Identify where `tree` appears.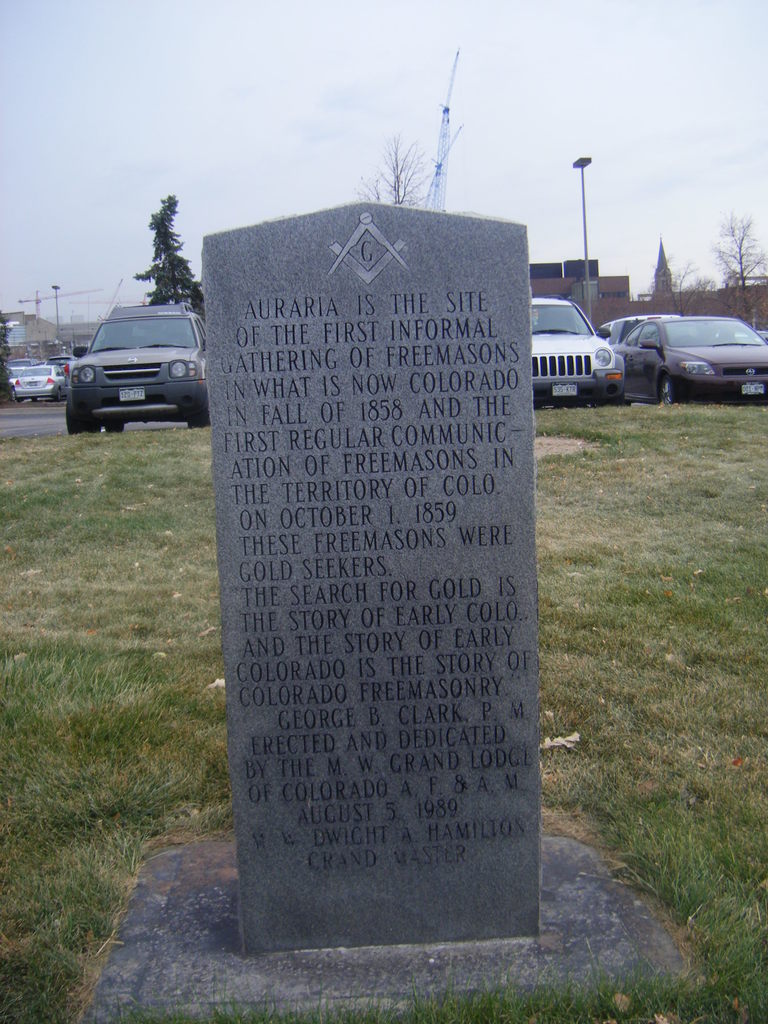
Appears at <bbox>128, 182, 200, 319</bbox>.
